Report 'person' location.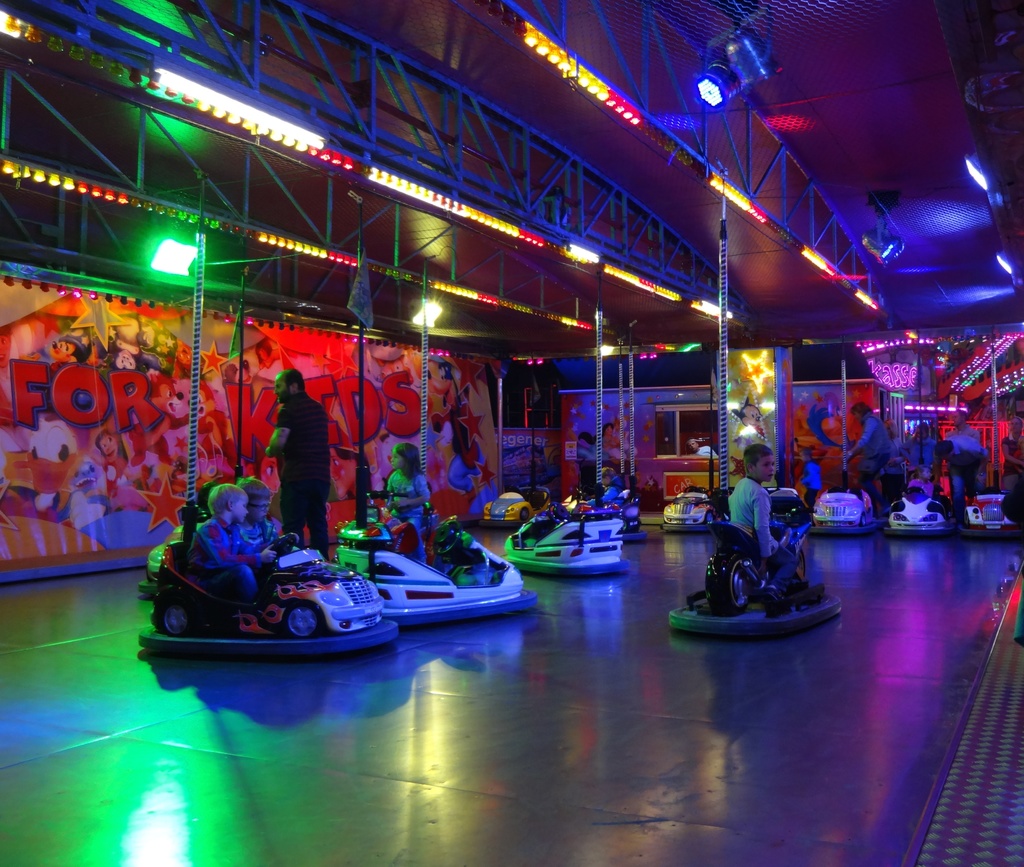
Report: x1=259, y1=361, x2=333, y2=557.
